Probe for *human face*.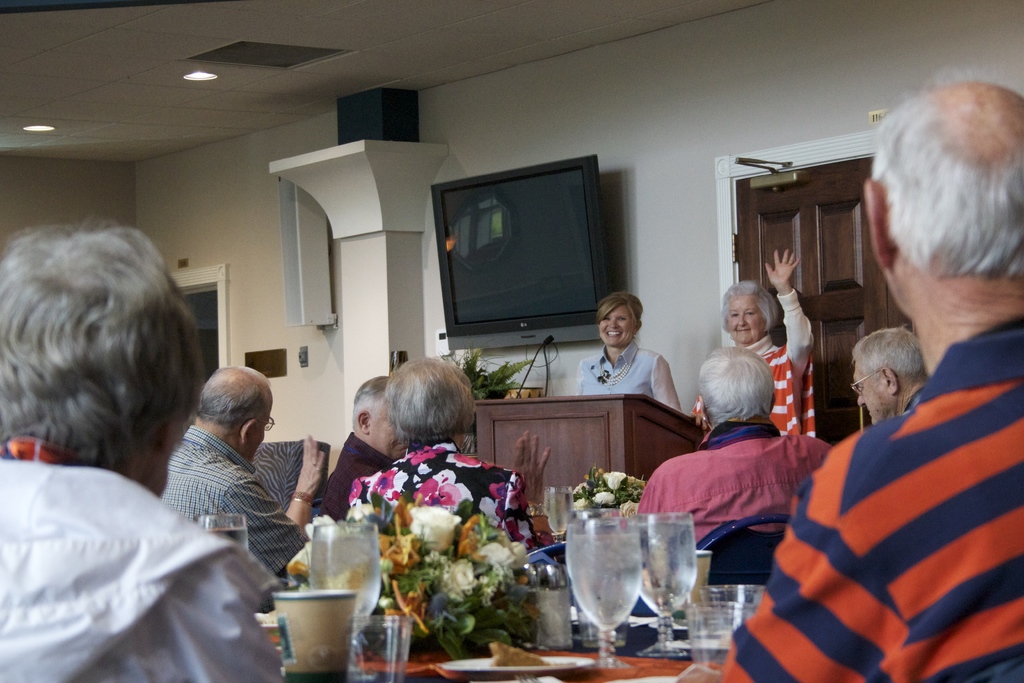
Probe result: 854, 361, 893, 424.
